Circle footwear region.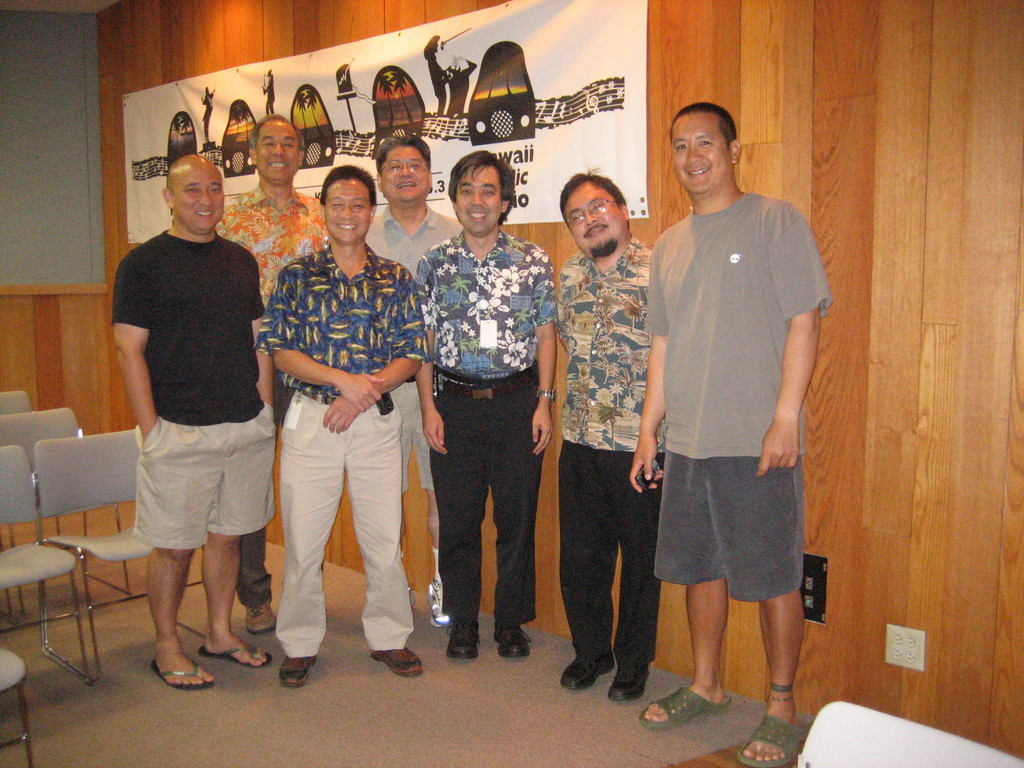
Region: pyautogui.locateOnScreen(195, 627, 264, 669).
